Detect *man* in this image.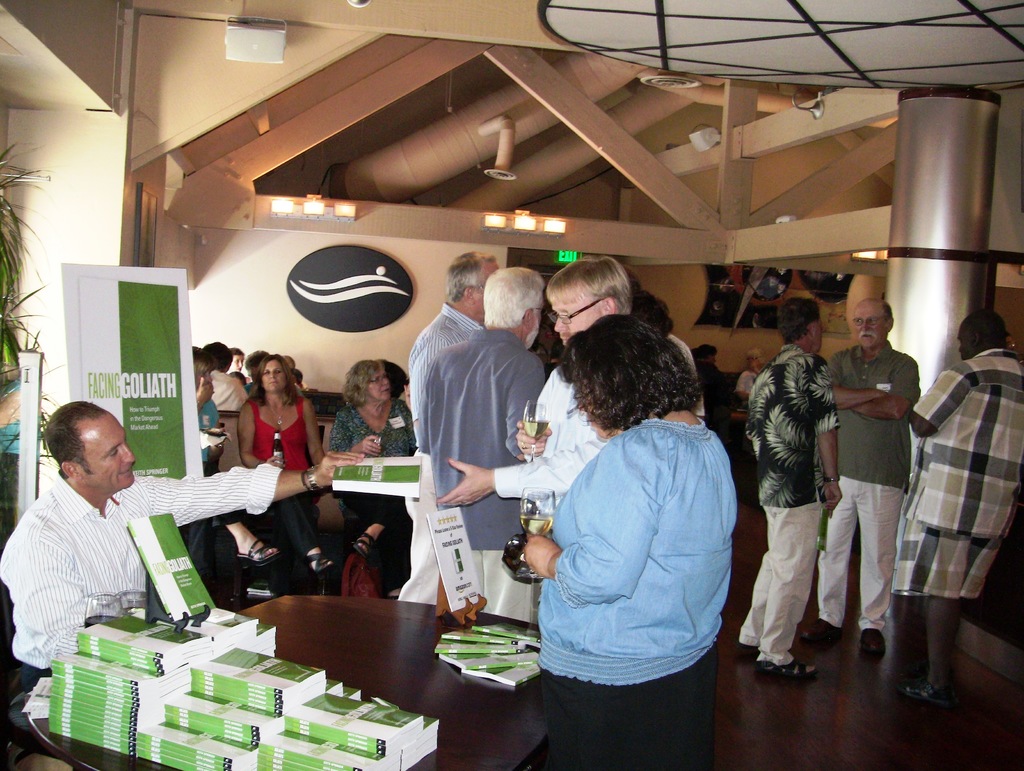
Detection: select_region(0, 404, 370, 688).
